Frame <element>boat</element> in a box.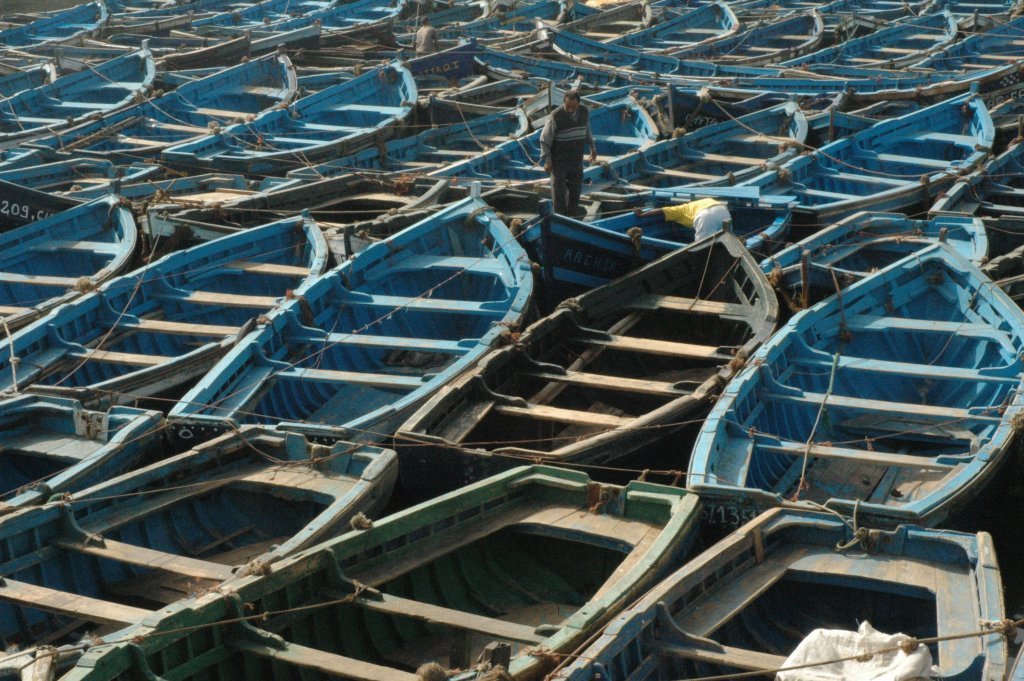
x1=526 y1=0 x2=653 y2=51.
